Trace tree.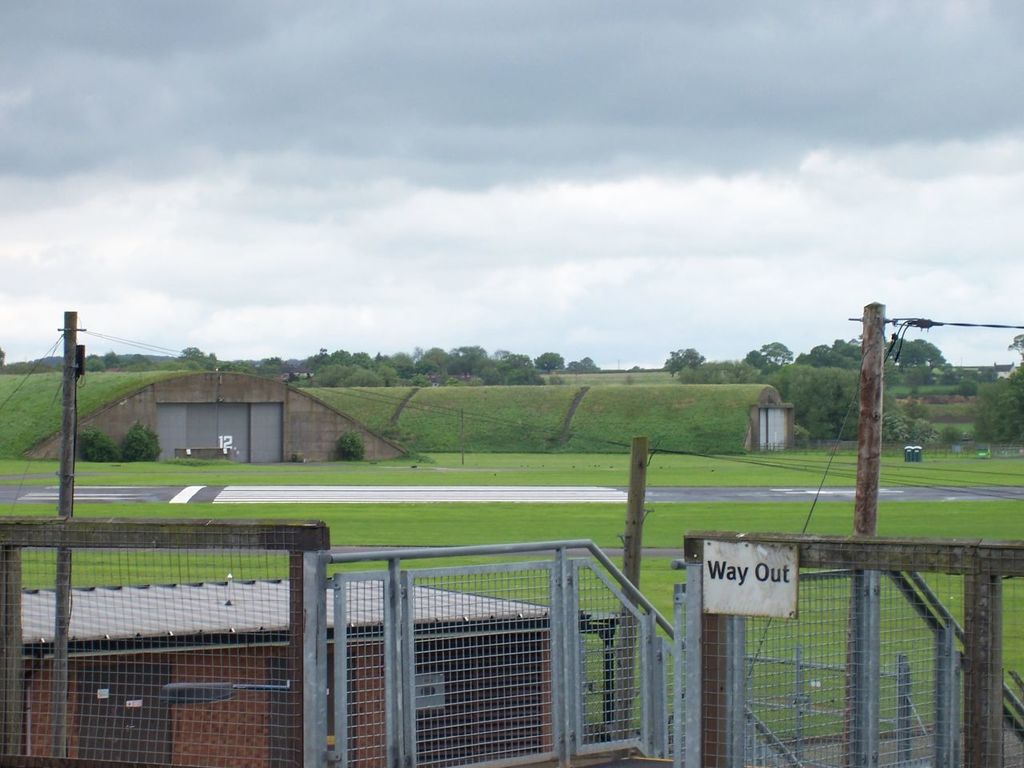
Traced to Rect(770, 362, 834, 442).
